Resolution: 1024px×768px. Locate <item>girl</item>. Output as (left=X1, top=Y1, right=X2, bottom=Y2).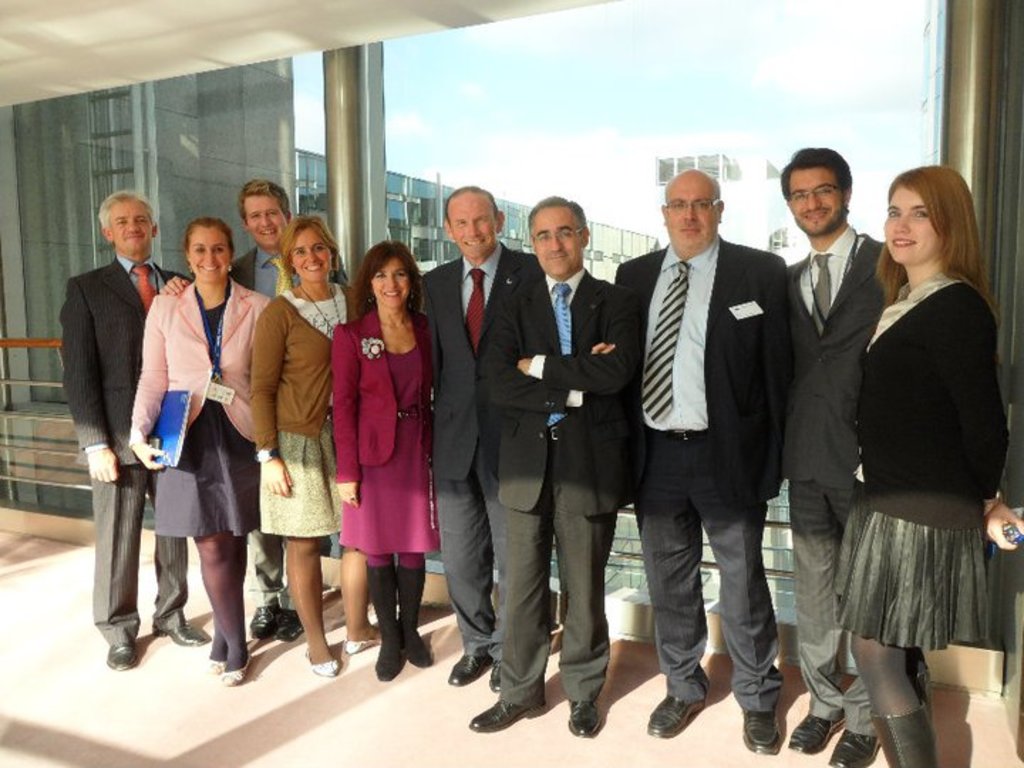
(left=326, top=236, right=435, bottom=676).
